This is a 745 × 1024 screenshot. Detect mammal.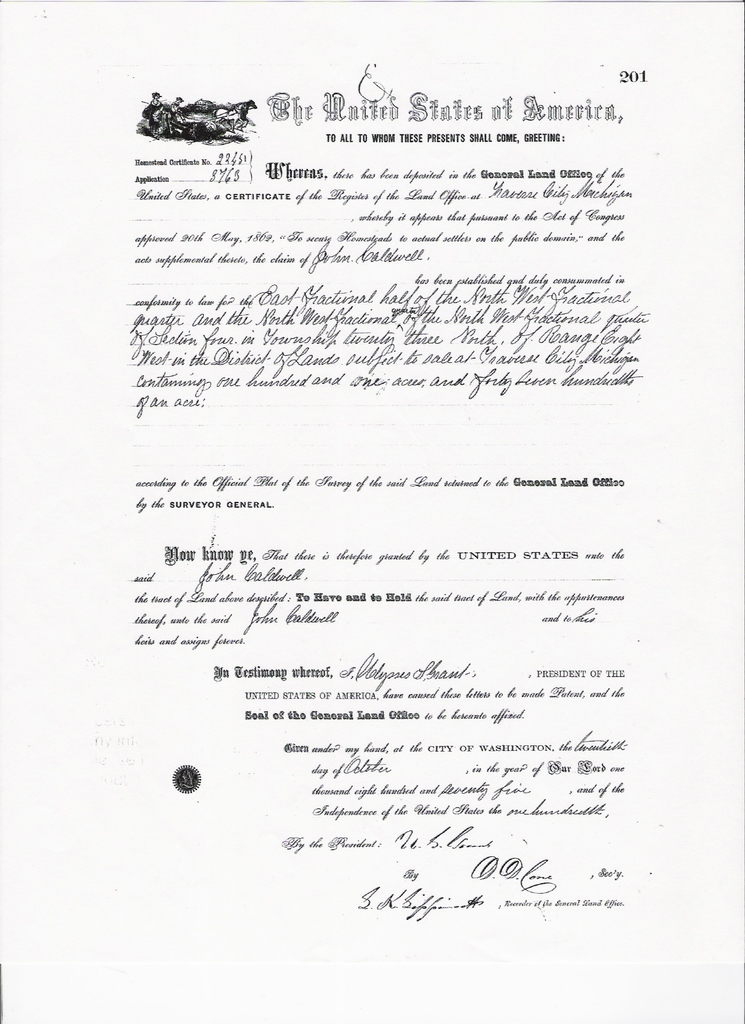
region(143, 88, 166, 124).
